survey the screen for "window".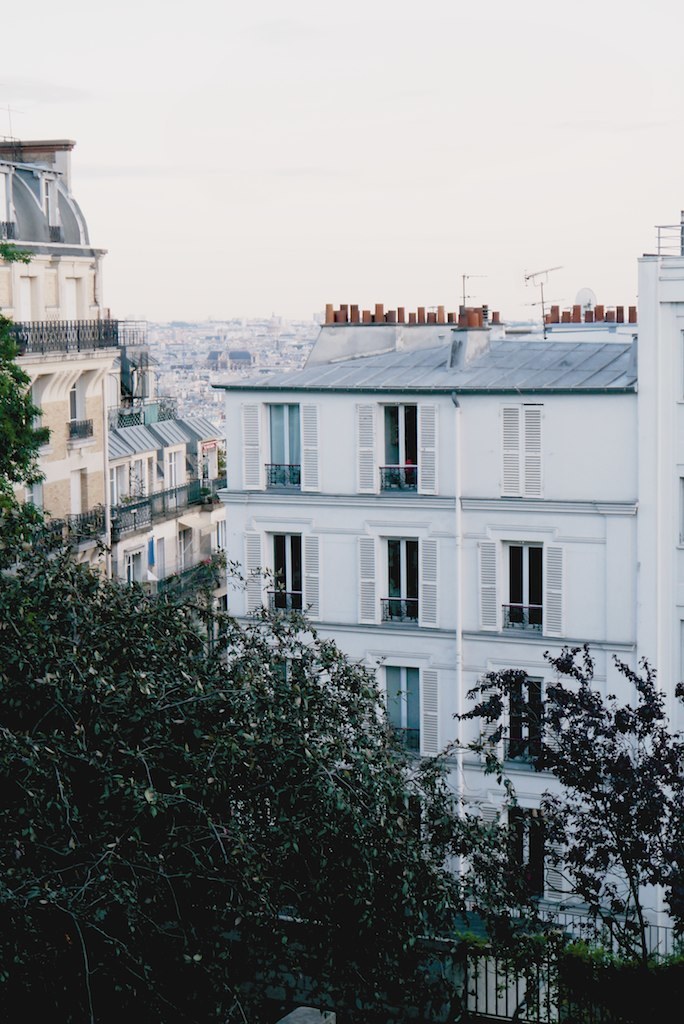
Survey found: (168,453,175,501).
